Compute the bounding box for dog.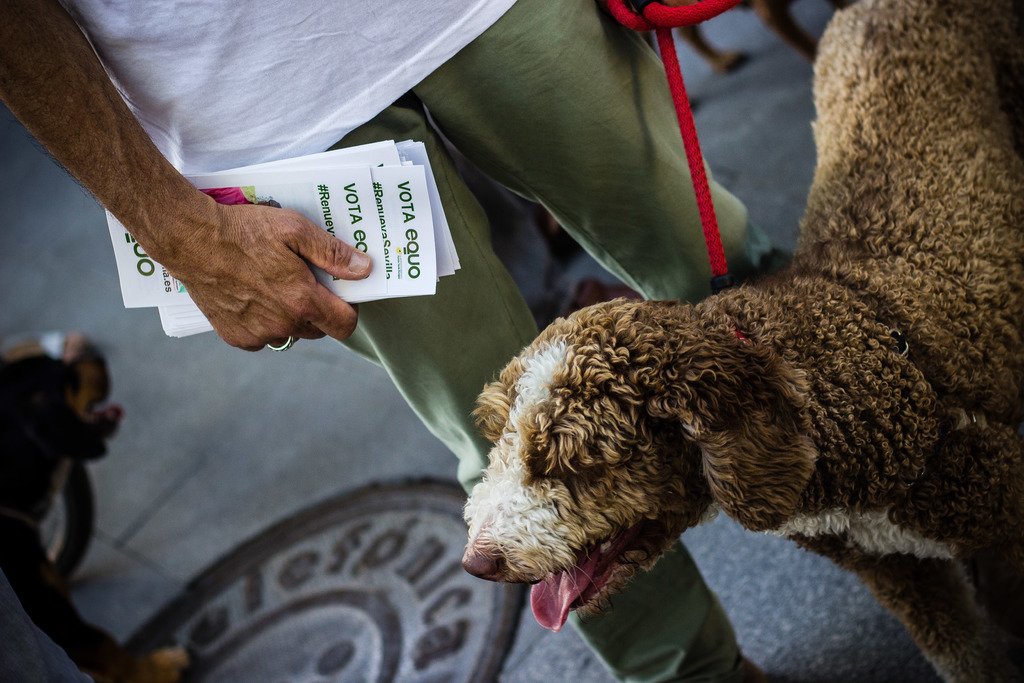
box=[456, 0, 1023, 682].
